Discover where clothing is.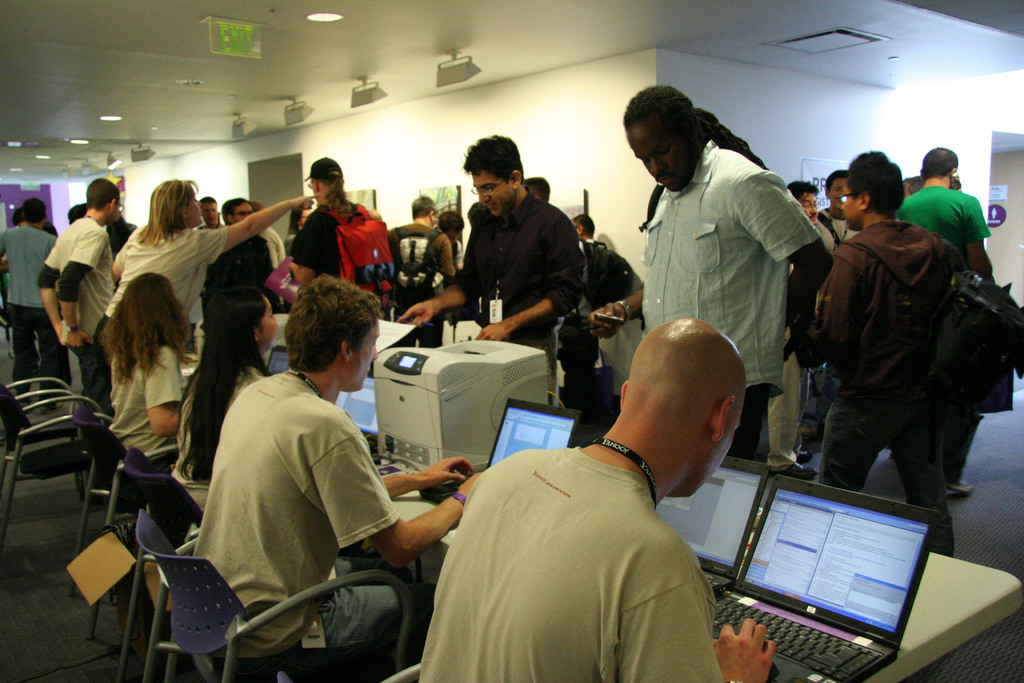
Discovered at Rect(815, 206, 863, 258).
